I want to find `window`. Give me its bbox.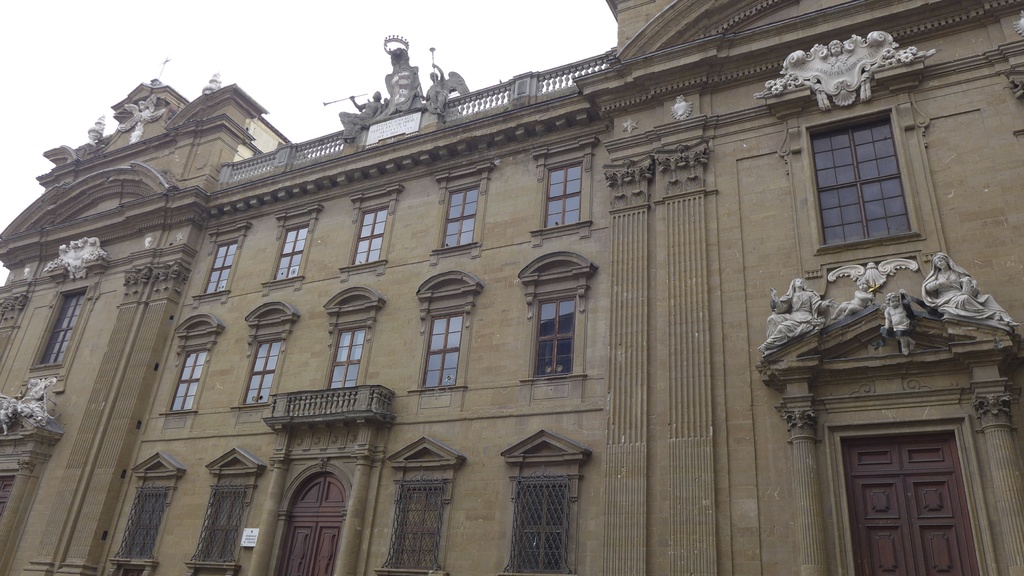
crop(160, 318, 223, 418).
